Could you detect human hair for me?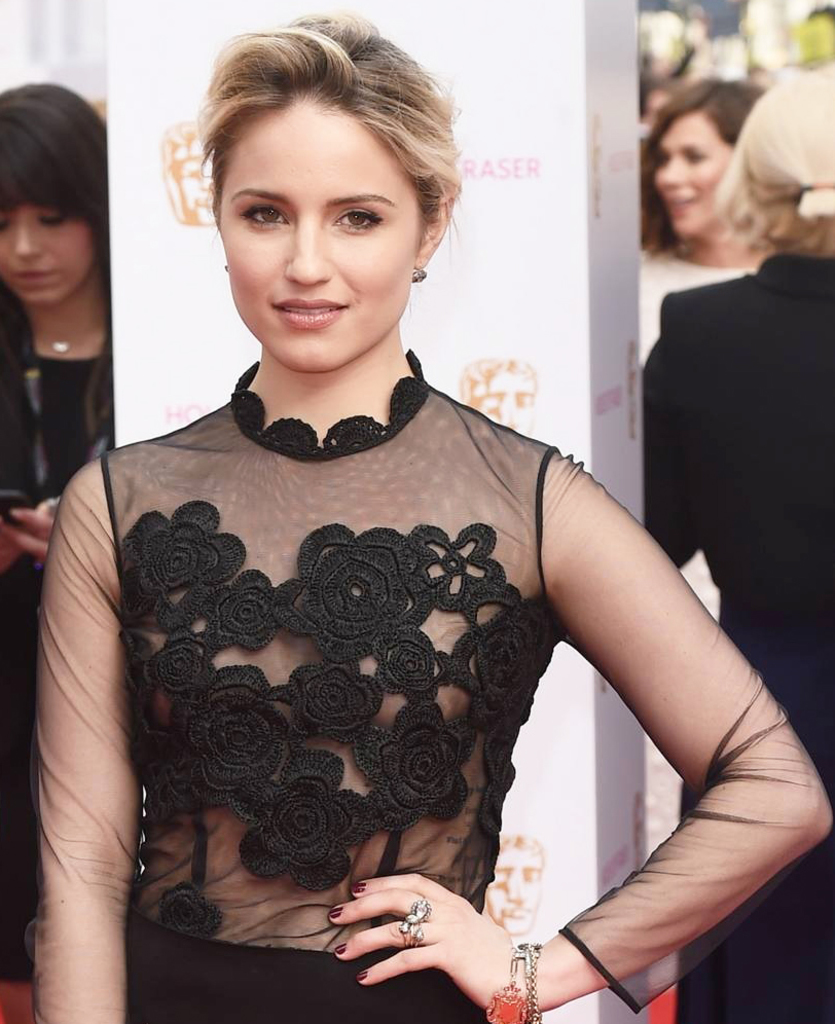
Detection result: select_region(628, 73, 791, 267).
